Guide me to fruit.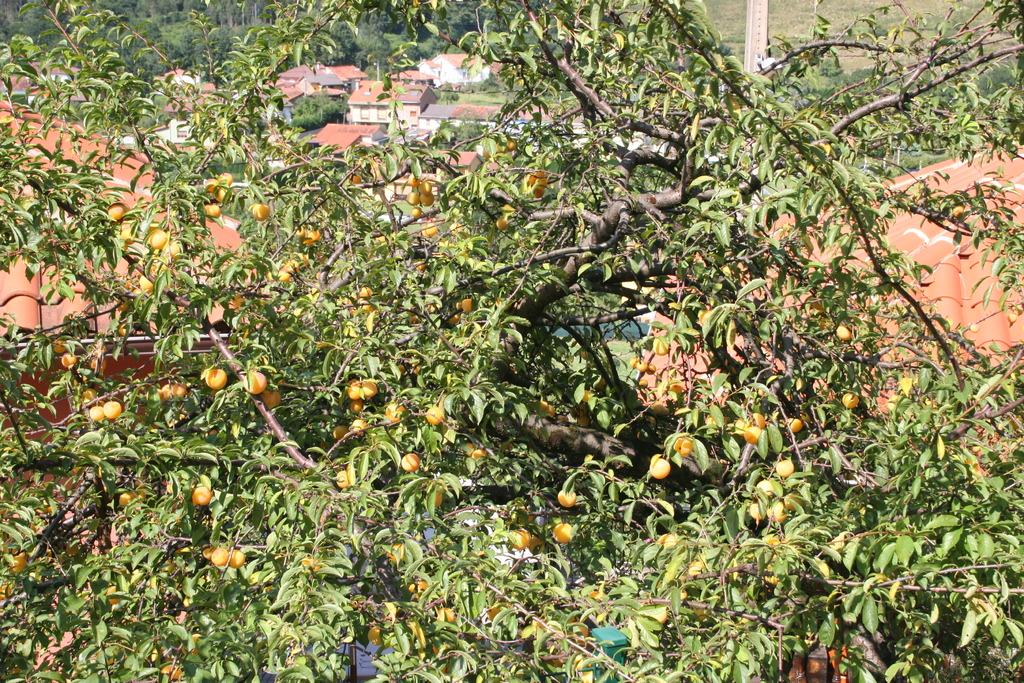
Guidance: box(156, 382, 182, 403).
